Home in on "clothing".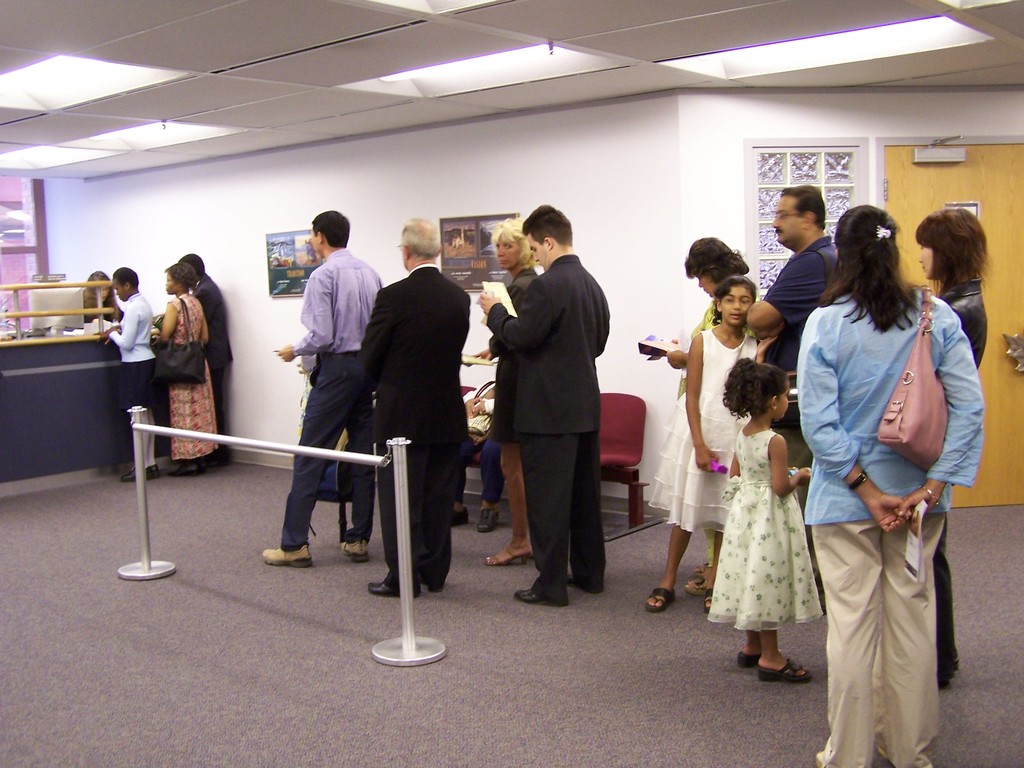
Homed in at Rect(486, 266, 538, 444).
